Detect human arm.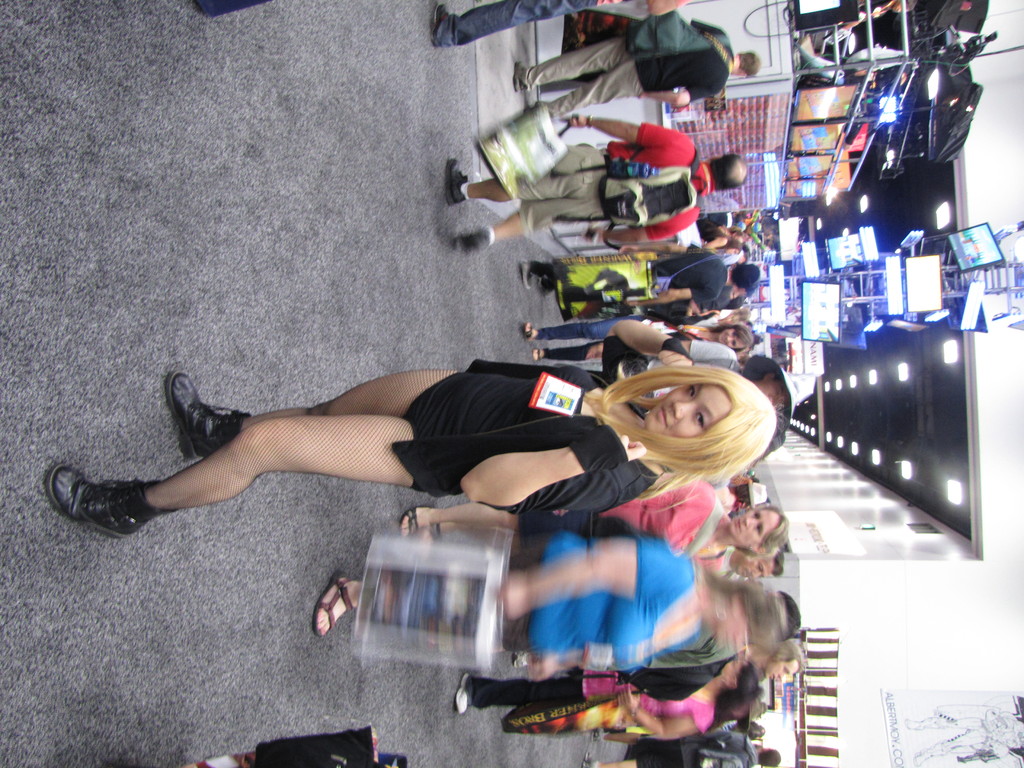
Detected at <bbox>703, 239, 722, 246</bbox>.
